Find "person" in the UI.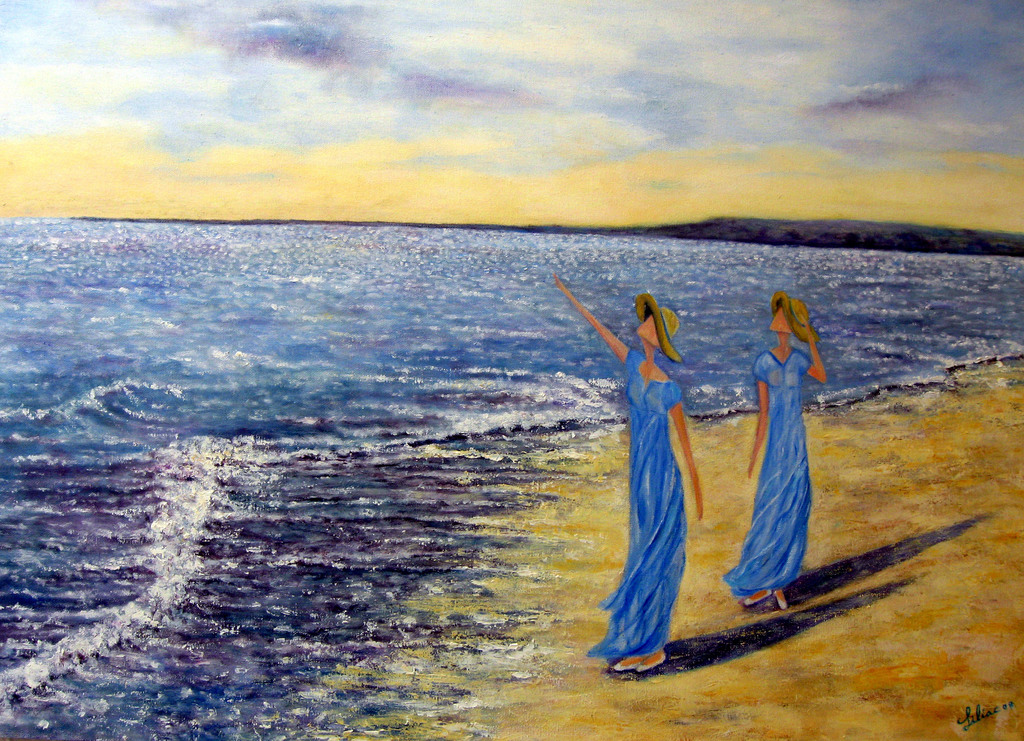
UI element at bbox(588, 262, 715, 657).
